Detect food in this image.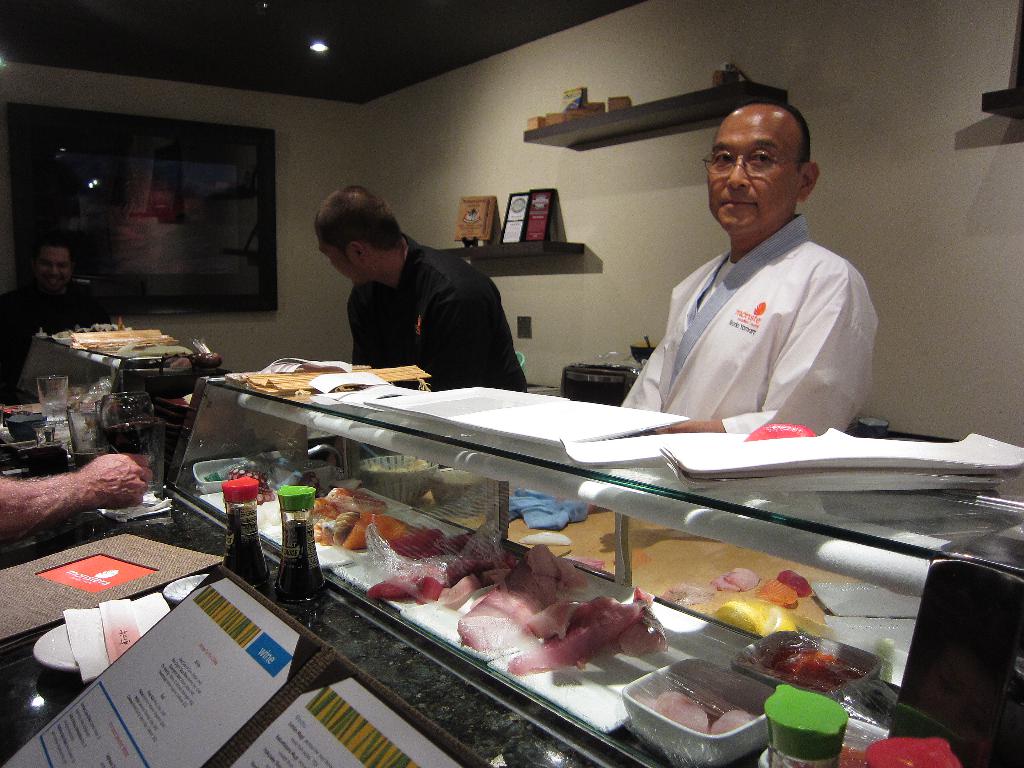
Detection: 710, 595, 797, 637.
